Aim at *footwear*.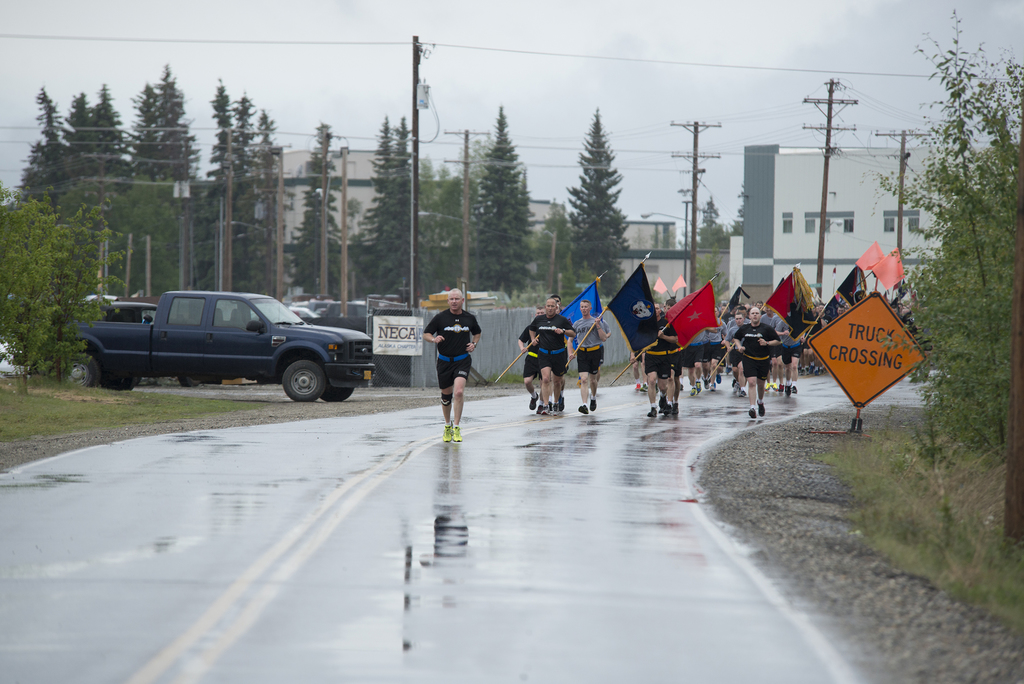
Aimed at box(444, 422, 452, 440).
